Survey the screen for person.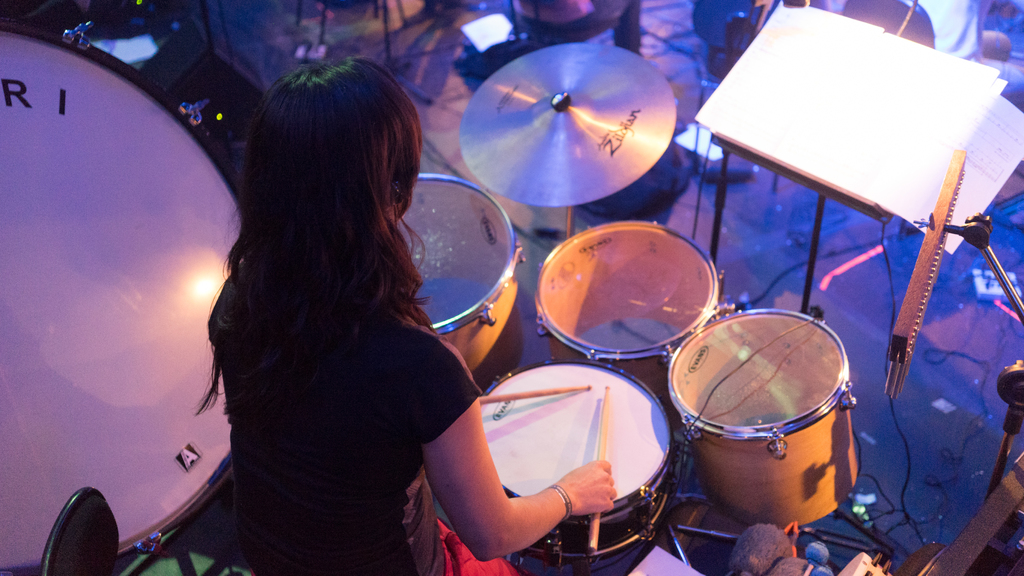
Survey found: x1=195 y1=51 x2=618 y2=575.
